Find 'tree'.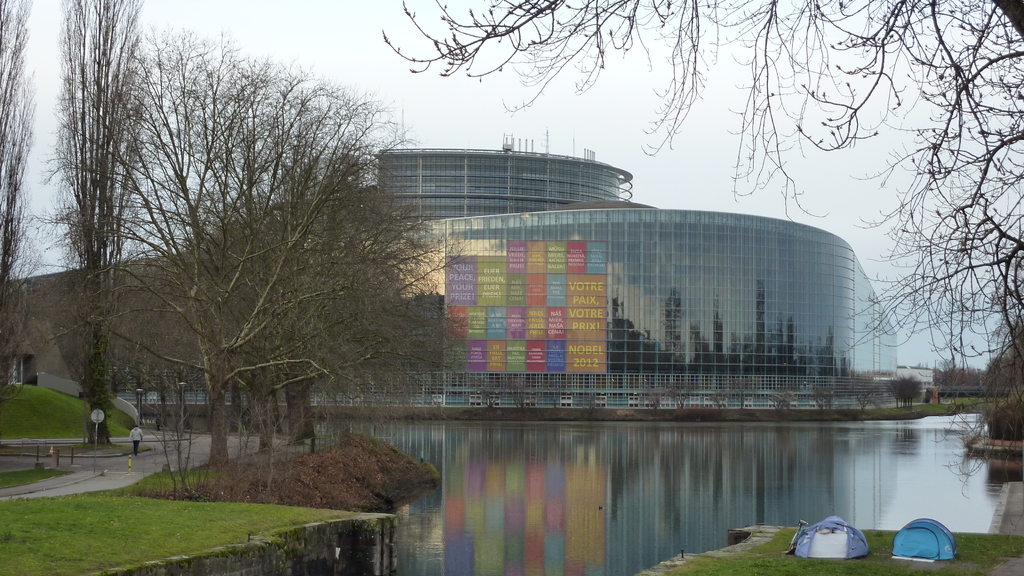
Rect(575, 393, 600, 413).
